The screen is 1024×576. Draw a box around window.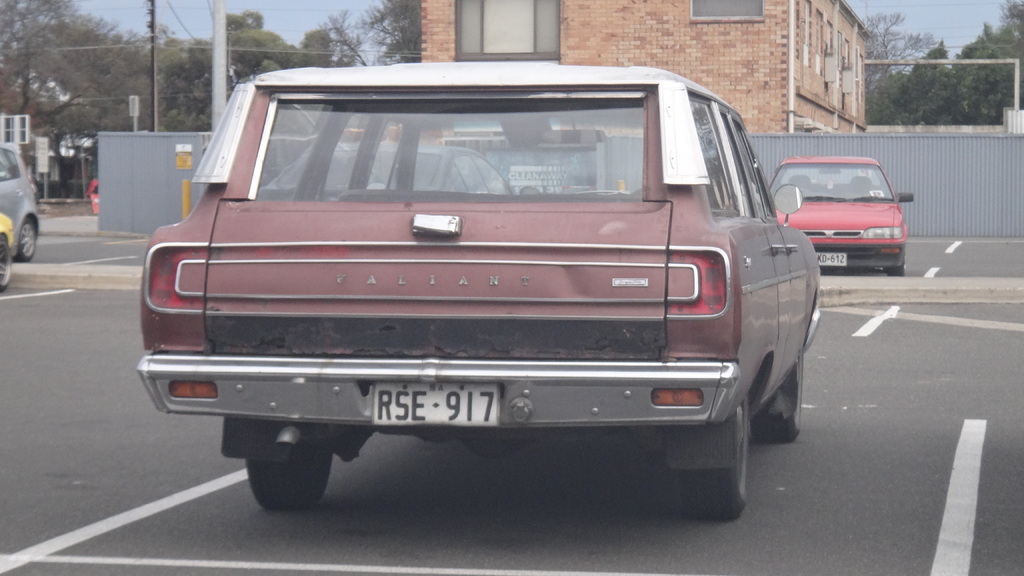
376 122 406 191.
